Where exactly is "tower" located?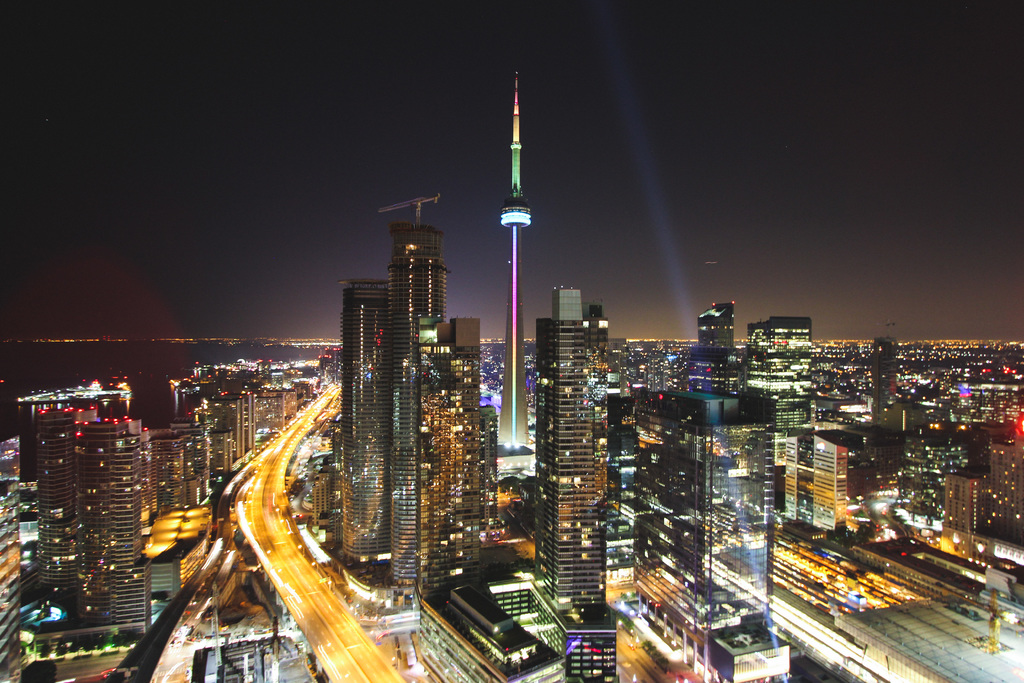
Its bounding box is region(0, 470, 24, 682).
